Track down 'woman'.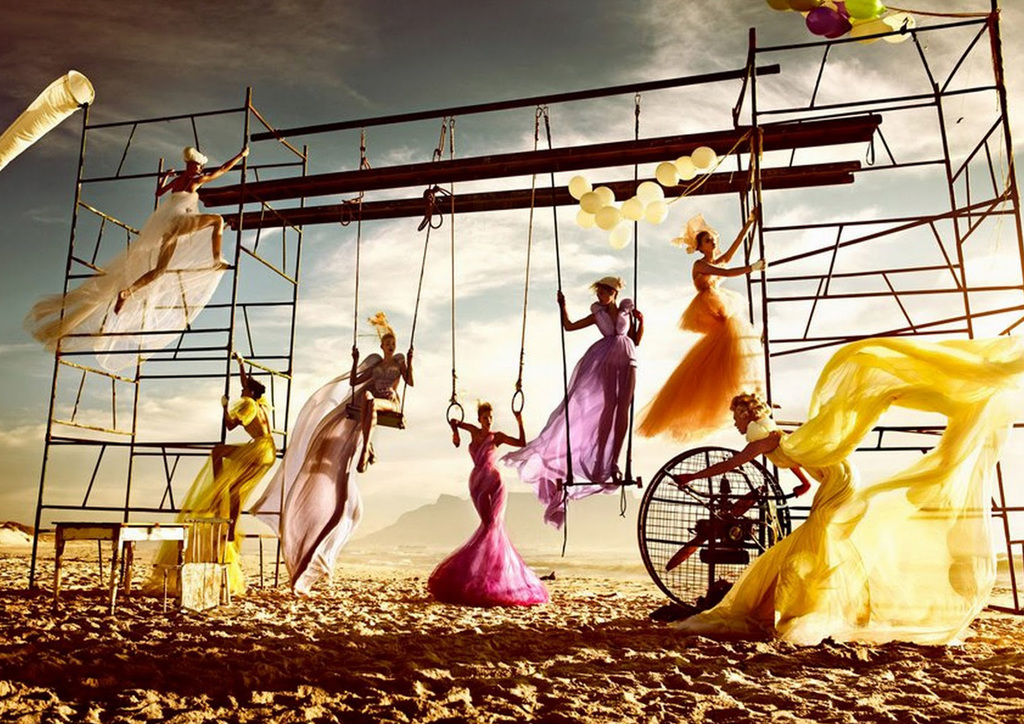
Tracked to (17, 145, 248, 377).
